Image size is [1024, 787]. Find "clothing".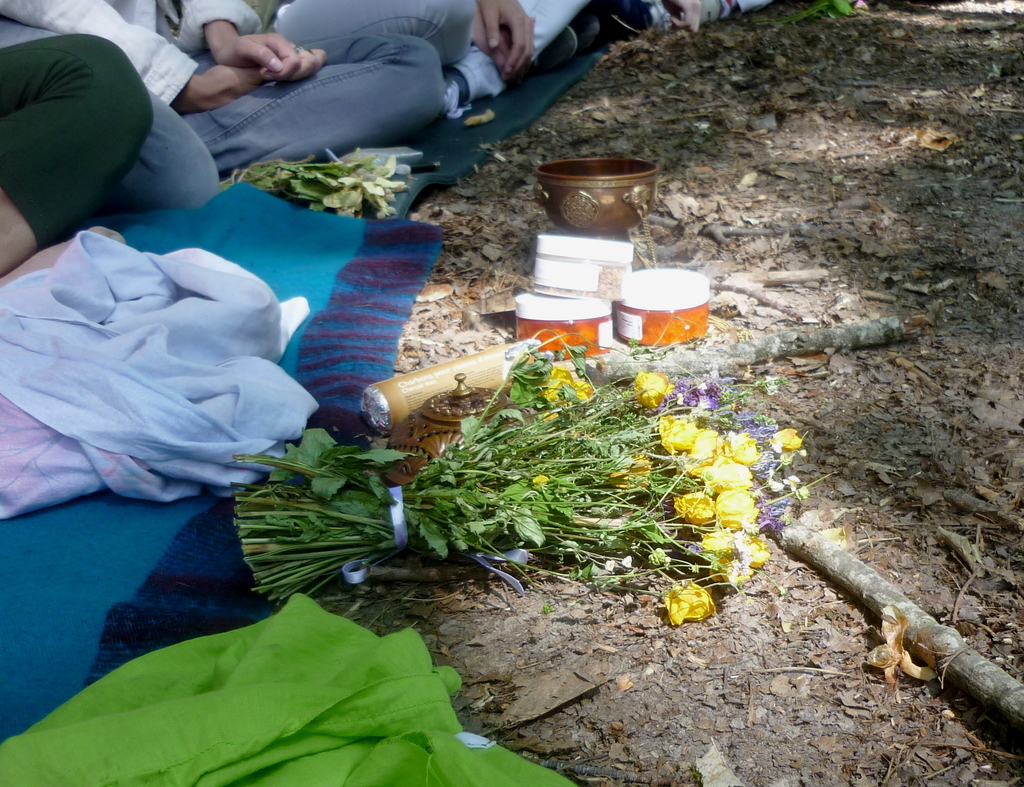
<box>4,227,348,526</box>.
